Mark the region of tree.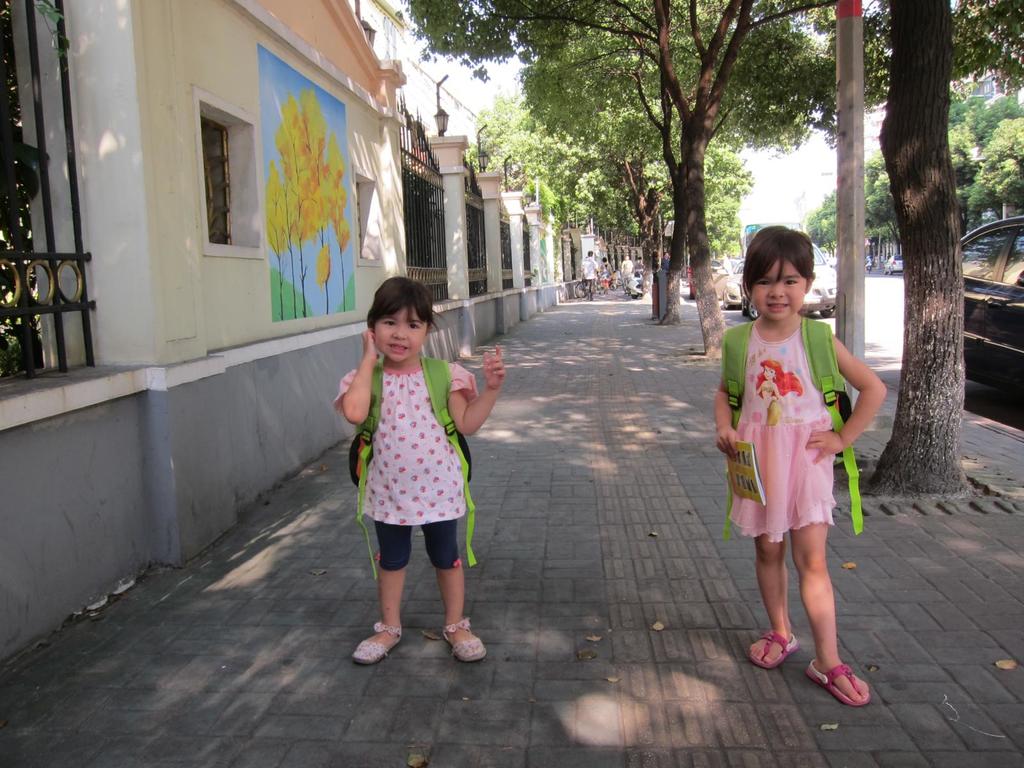
Region: Rect(470, 54, 766, 300).
